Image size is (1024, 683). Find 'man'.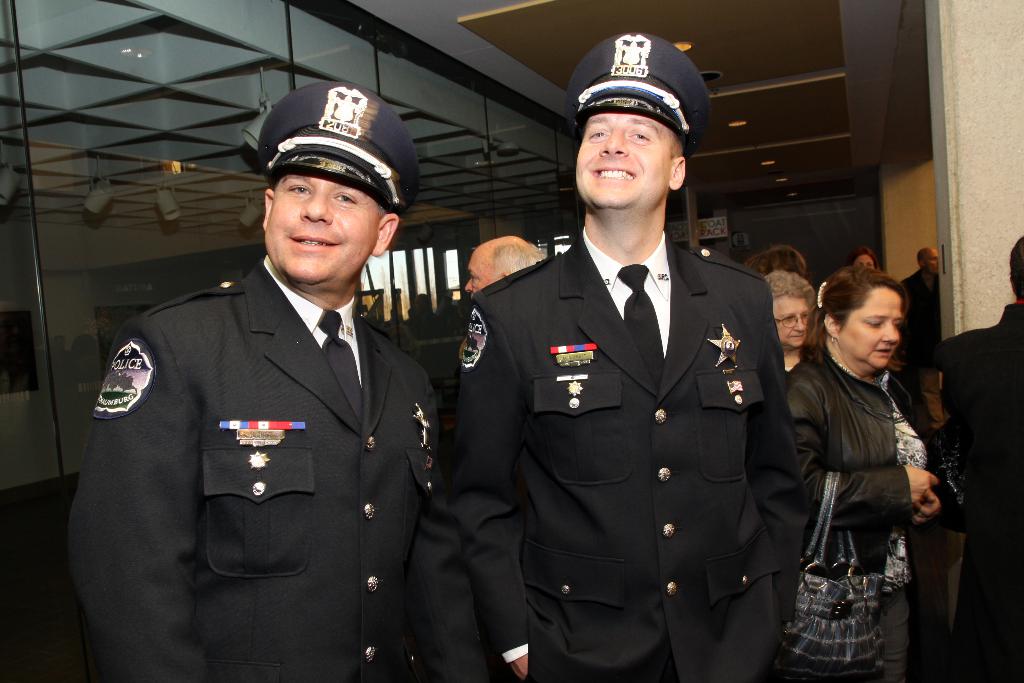
box=[901, 238, 943, 431].
